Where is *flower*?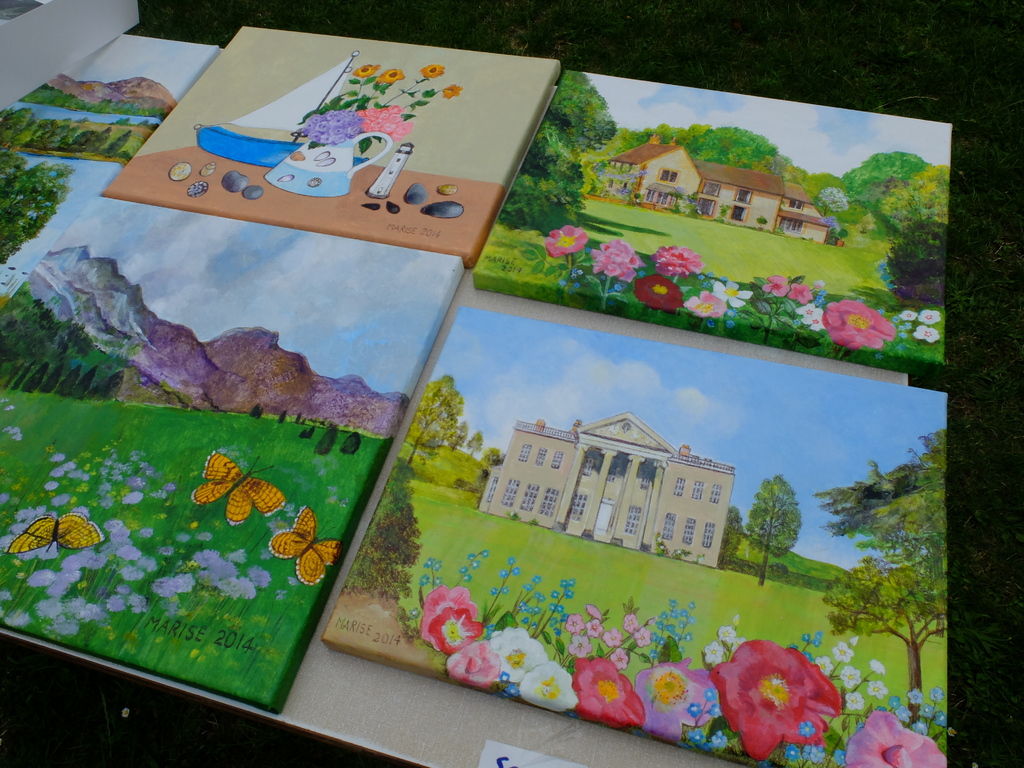
485/623/550/681.
